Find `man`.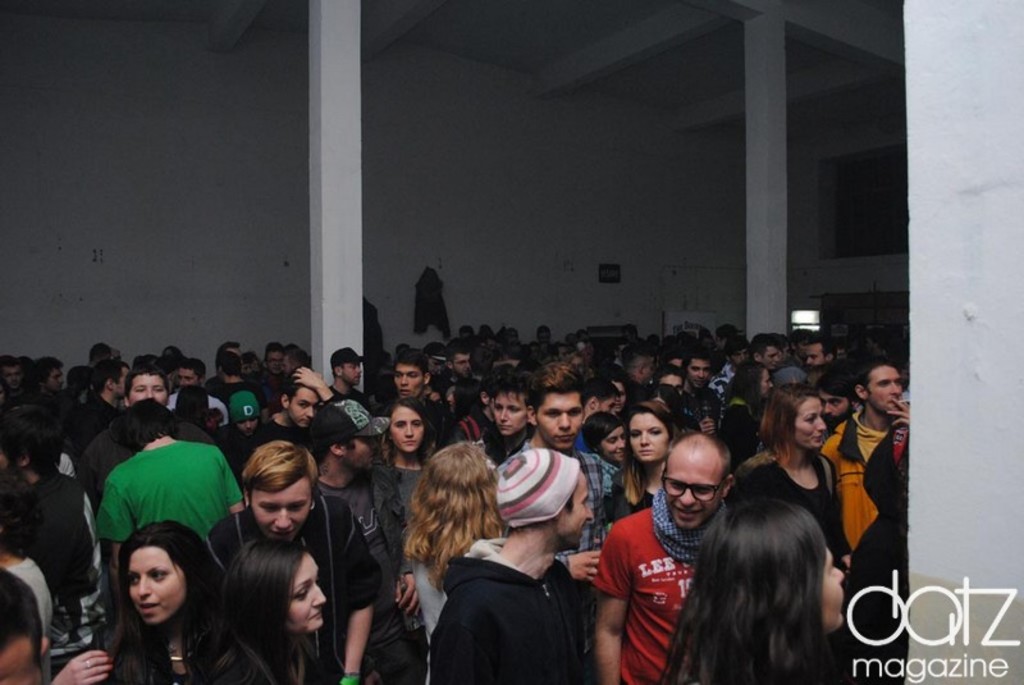
[x1=389, y1=343, x2=439, y2=396].
